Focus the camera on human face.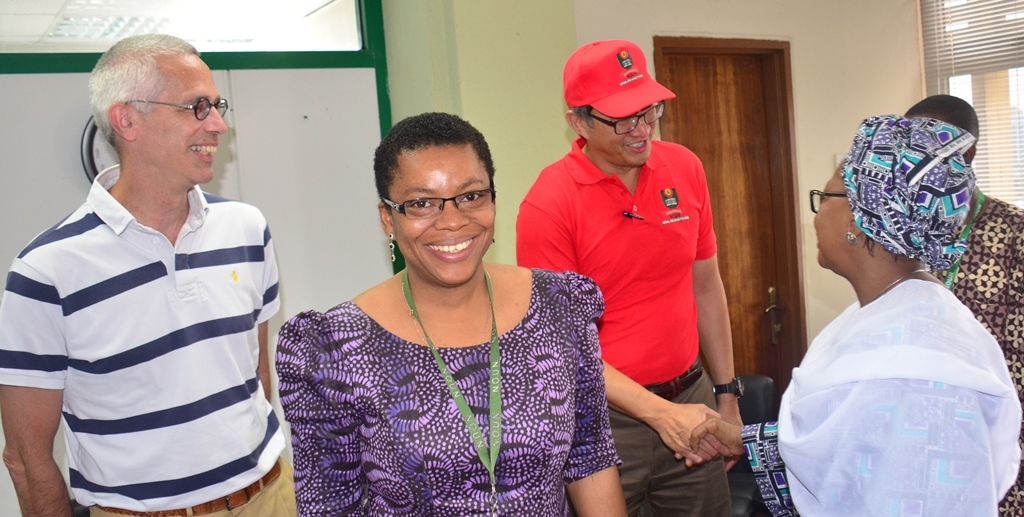
Focus region: (137,55,227,184).
